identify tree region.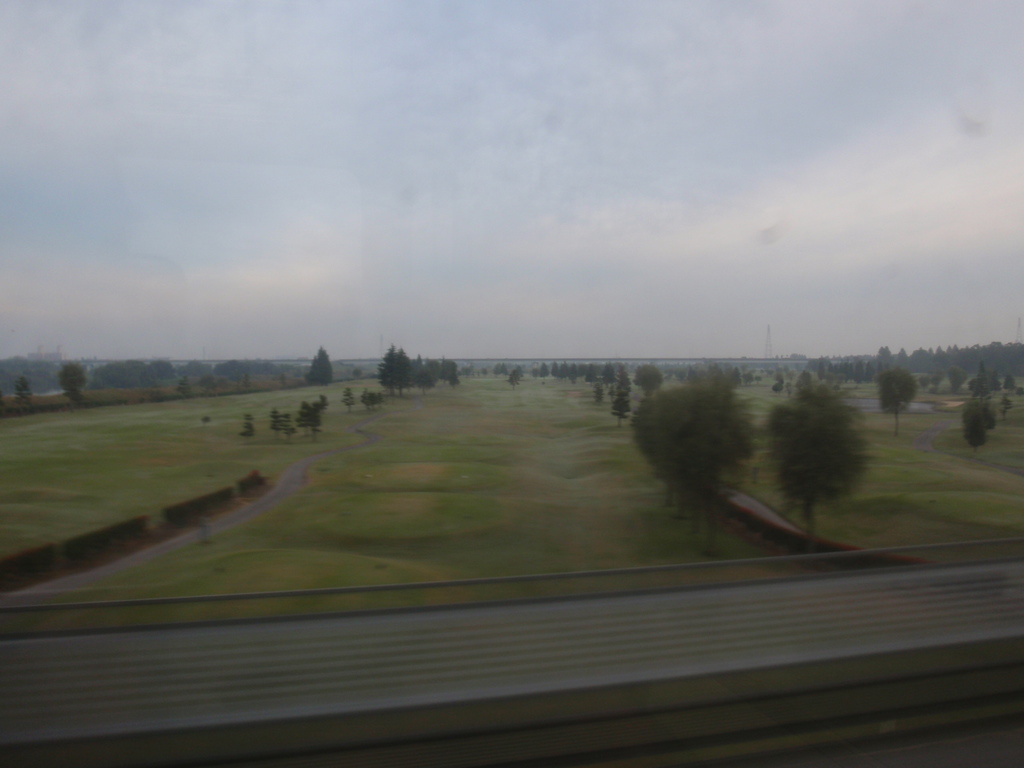
Region: x1=946, y1=368, x2=966, y2=396.
